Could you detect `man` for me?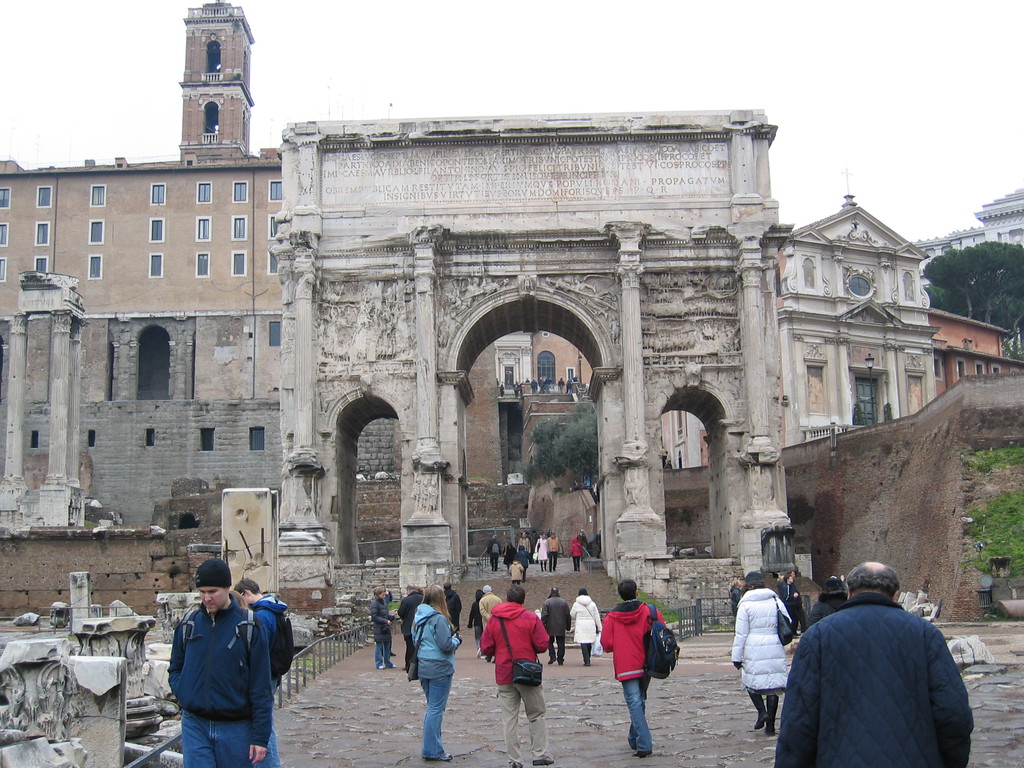
Detection result: x1=777, y1=563, x2=986, y2=765.
